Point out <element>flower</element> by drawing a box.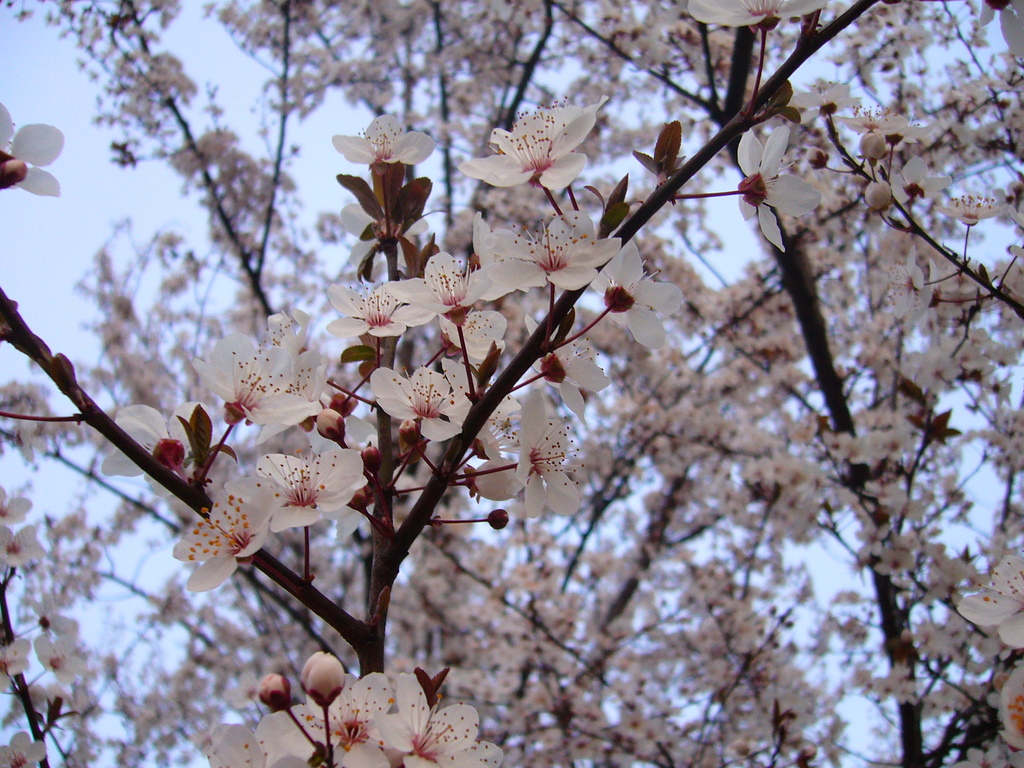
{"left": 475, "top": 406, "right": 513, "bottom": 500}.
